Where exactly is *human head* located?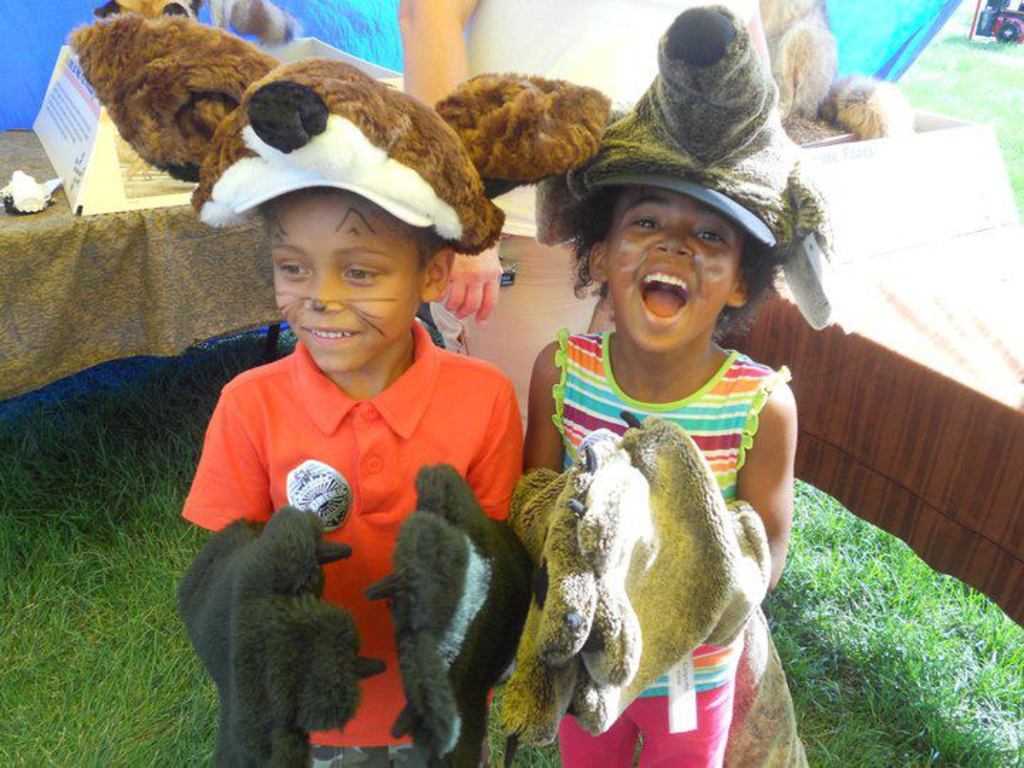
Its bounding box is (left=589, top=154, right=768, bottom=354).
